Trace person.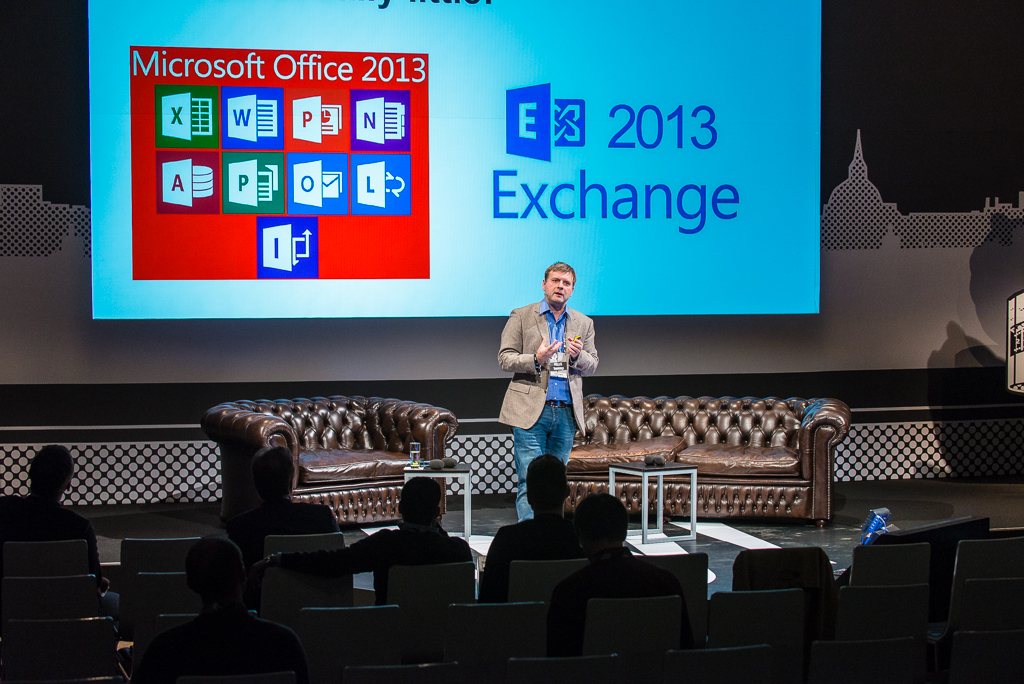
Traced to 492, 256, 605, 528.
